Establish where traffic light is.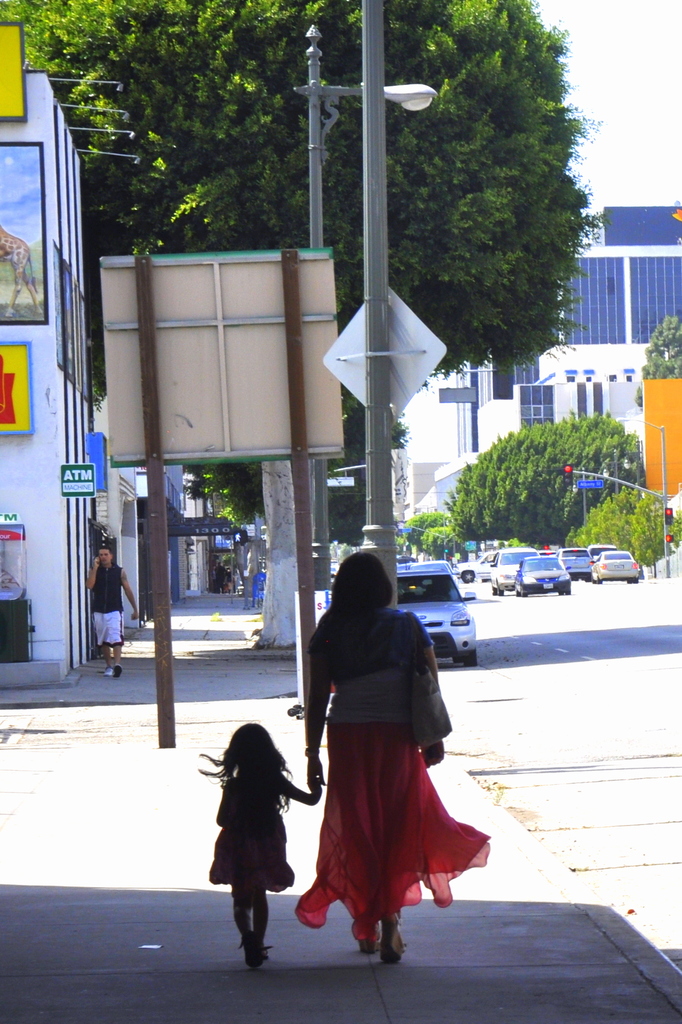
Established at BBox(664, 508, 672, 527).
